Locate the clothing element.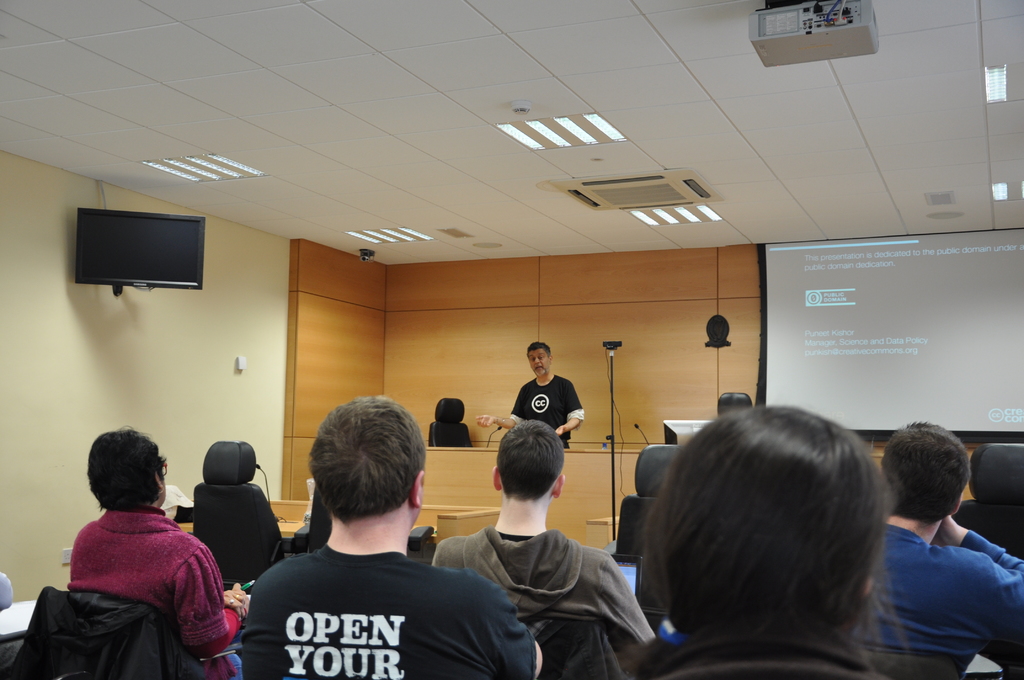
Element bbox: select_region(11, 587, 189, 679).
